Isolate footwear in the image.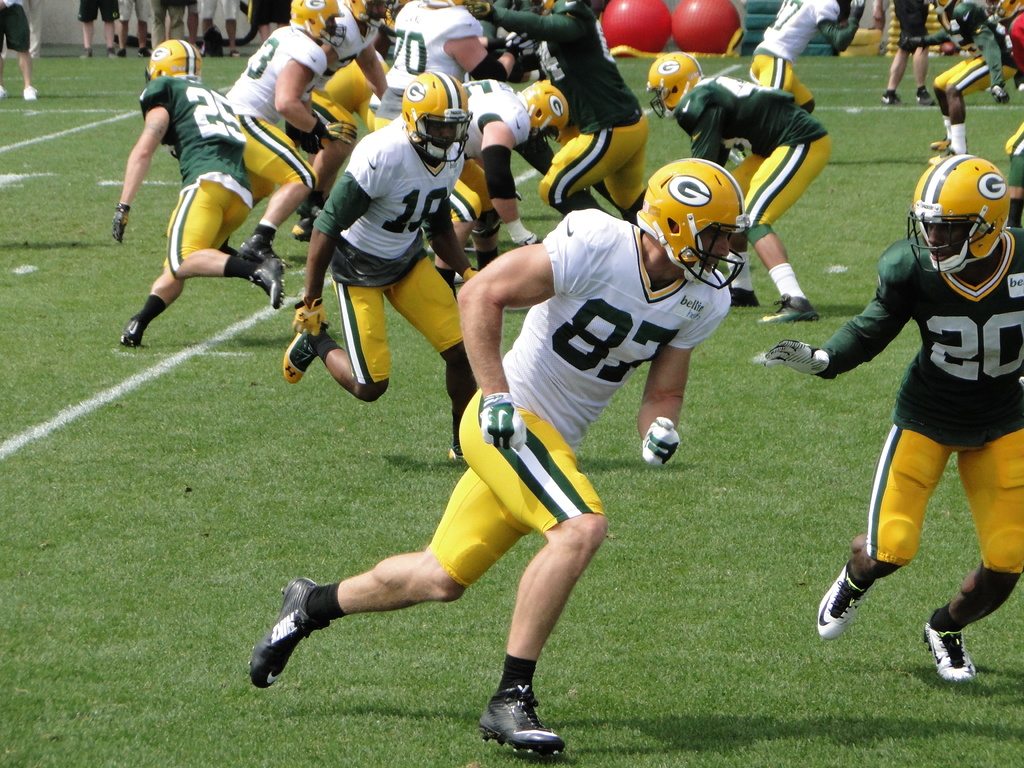
Isolated region: 915:617:982:685.
